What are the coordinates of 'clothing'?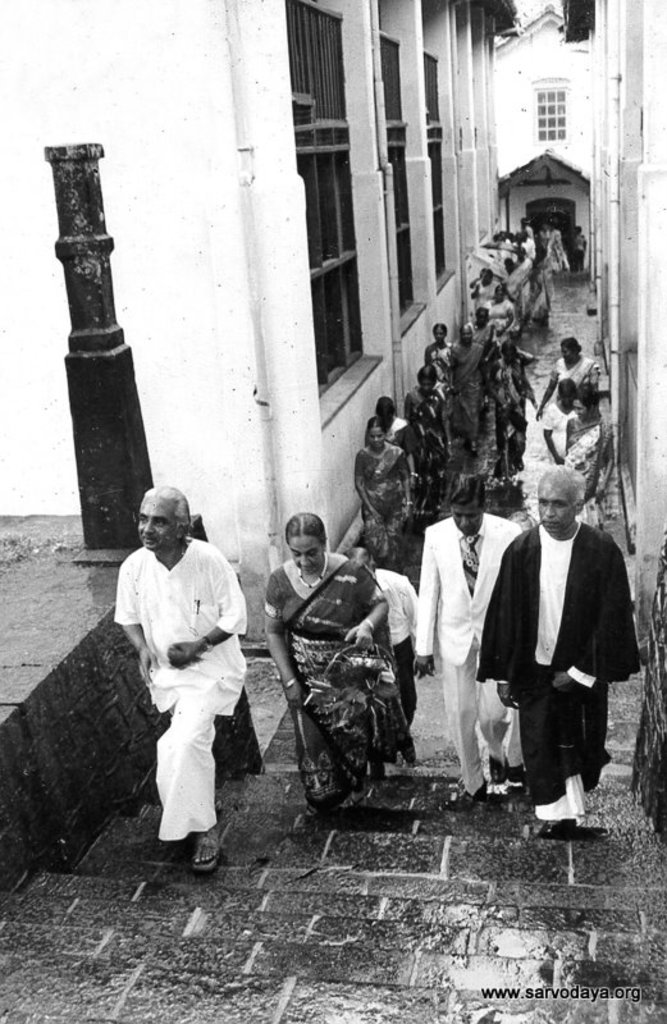
351/435/408/564.
